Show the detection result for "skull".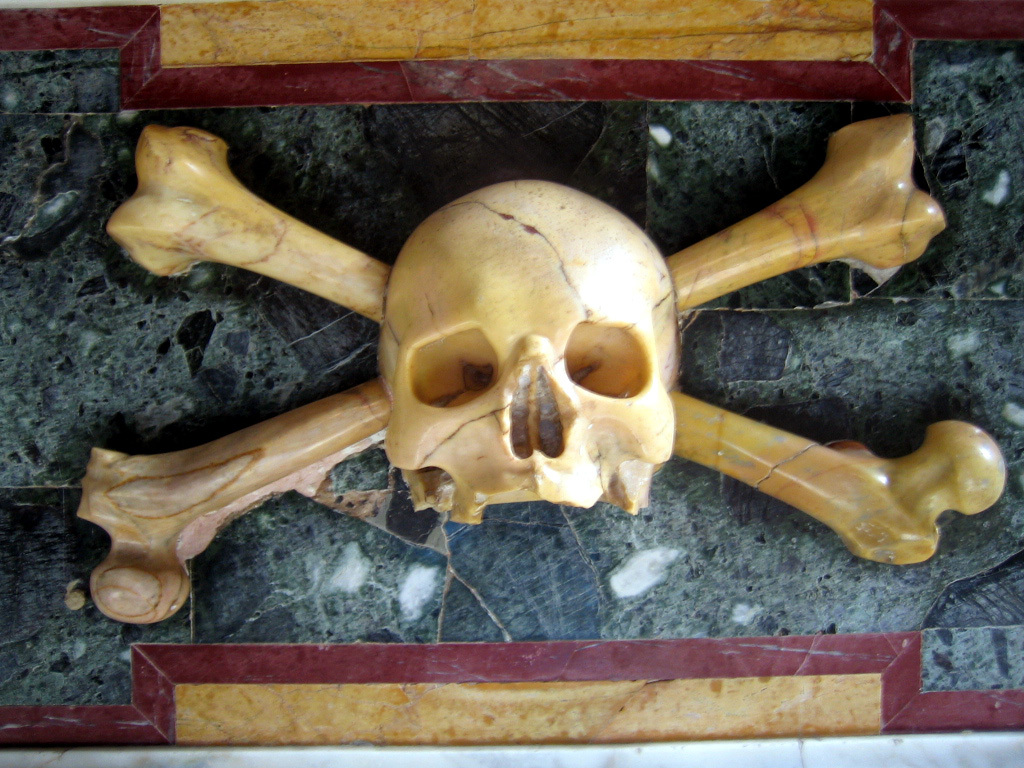
{"x1": 378, "y1": 179, "x2": 680, "y2": 526}.
